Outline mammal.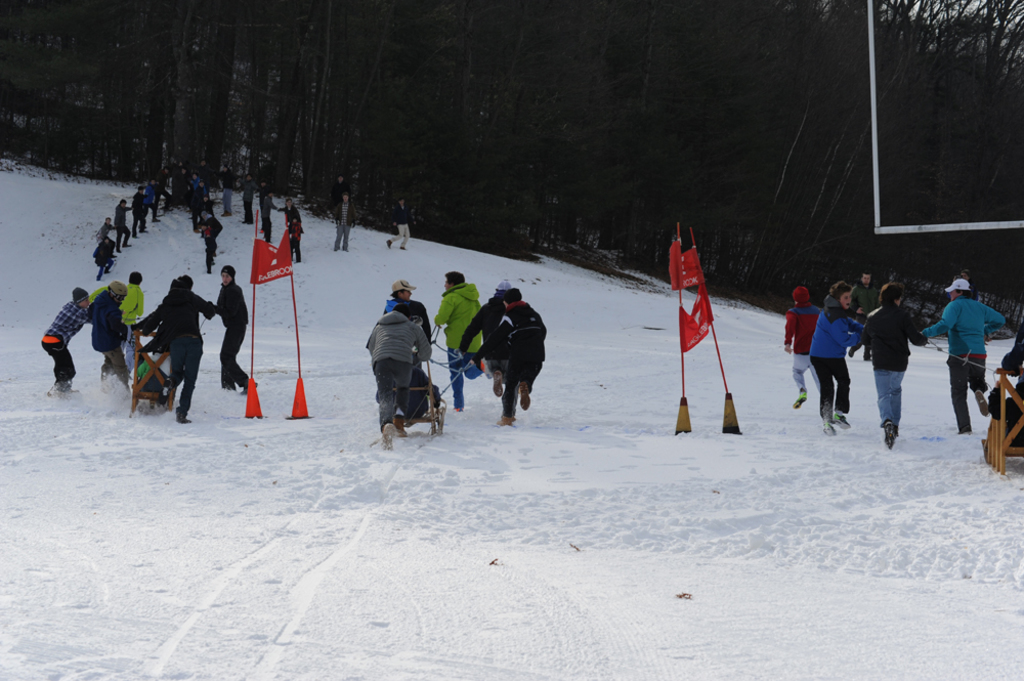
Outline: Rect(241, 174, 256, 219).
